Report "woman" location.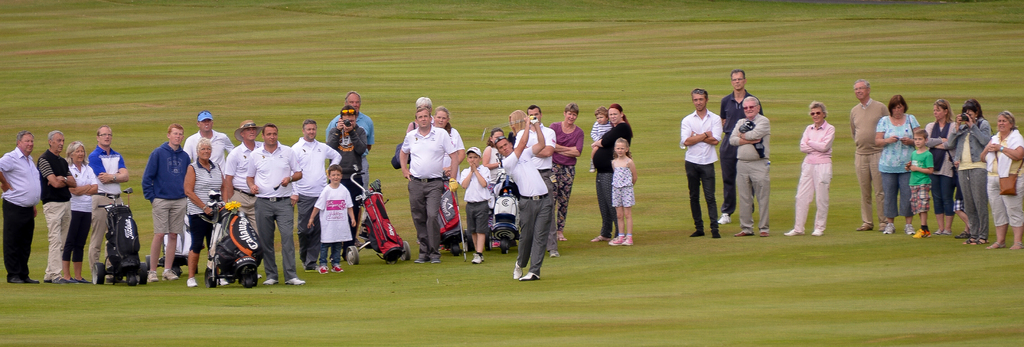
Report: rect(431, 106, 465, 245).
